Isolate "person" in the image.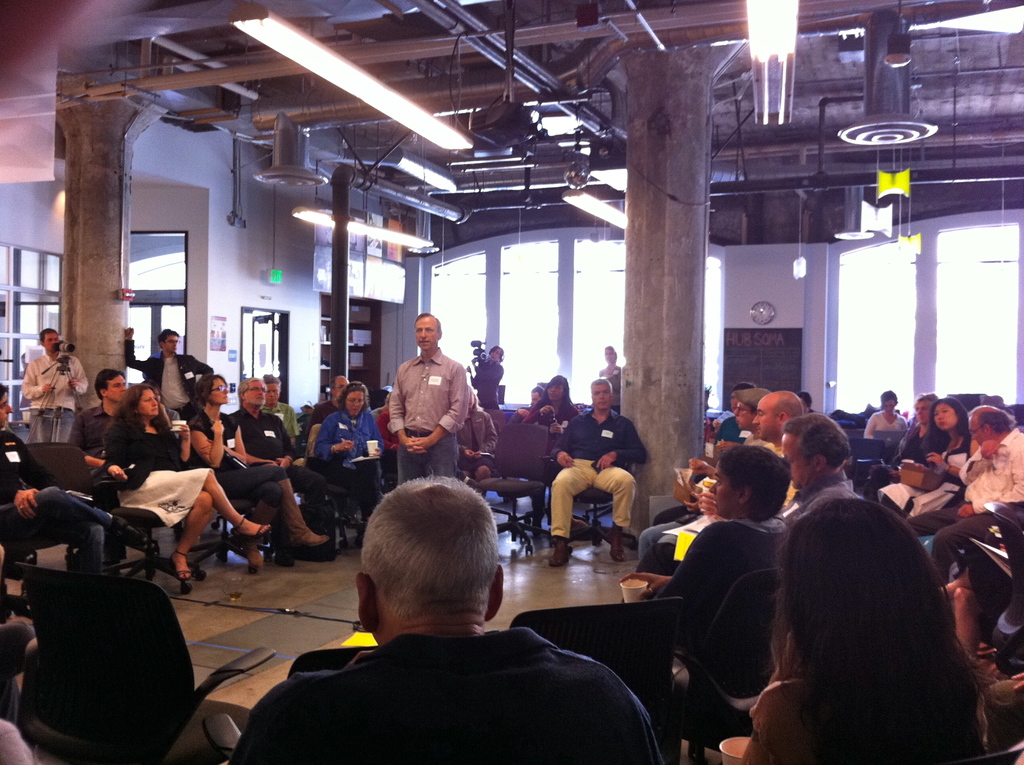
Isolated region: (x1=522, y1=374, x2=582, y2=430).
